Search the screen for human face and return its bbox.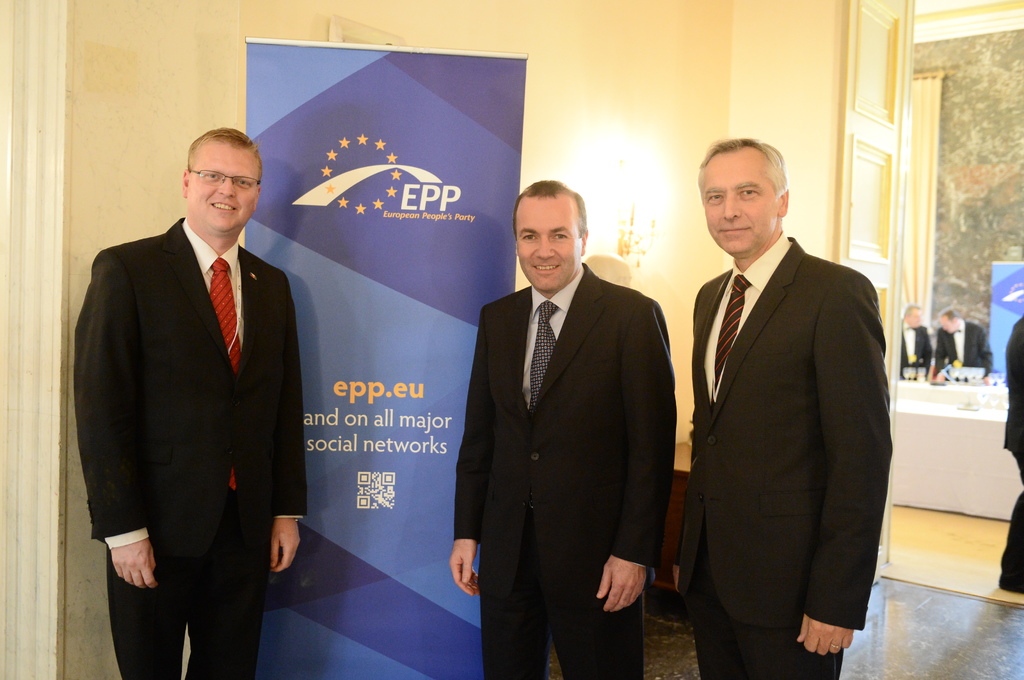
Found: [left=518, top=196, right=579, bottom=293].
